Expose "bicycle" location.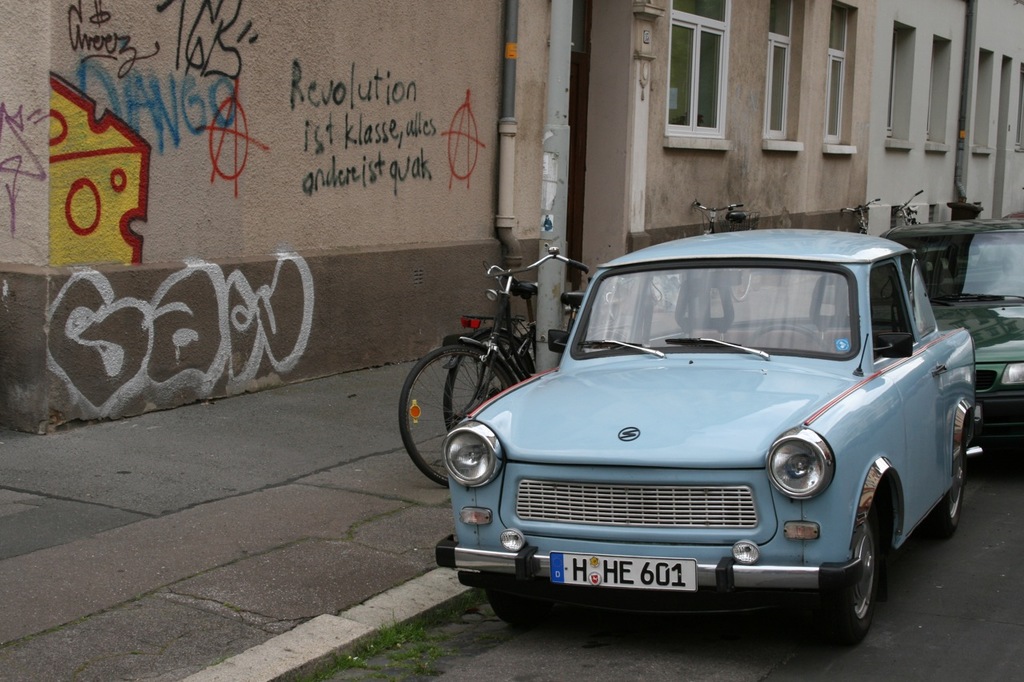
Exposed at select_region(679, 200, 771, 317).
